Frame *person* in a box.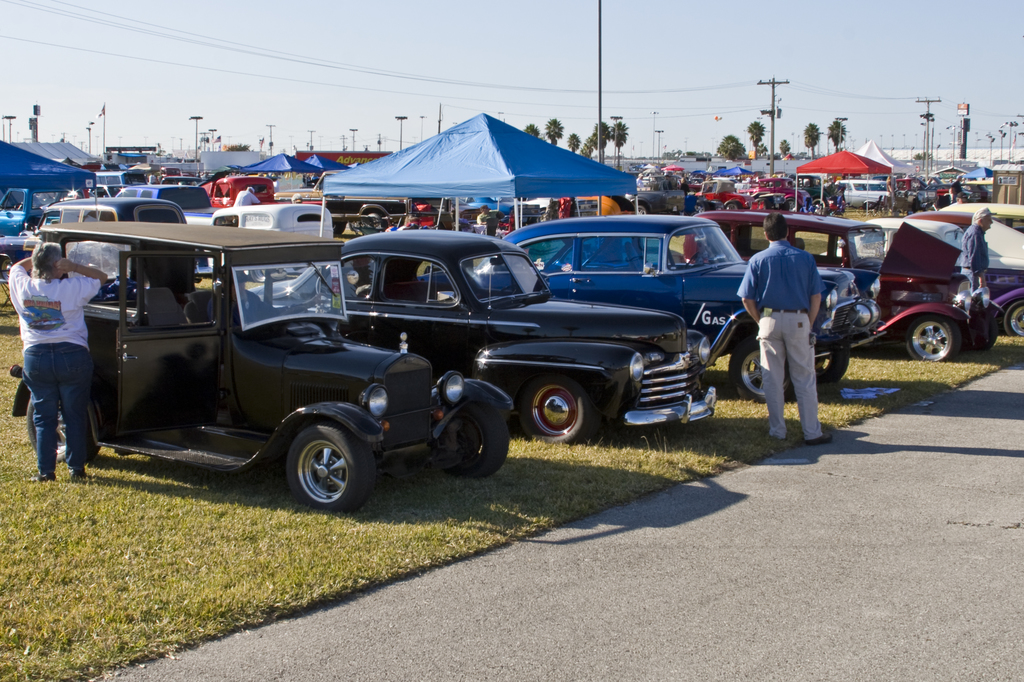
837:184:854:208.
